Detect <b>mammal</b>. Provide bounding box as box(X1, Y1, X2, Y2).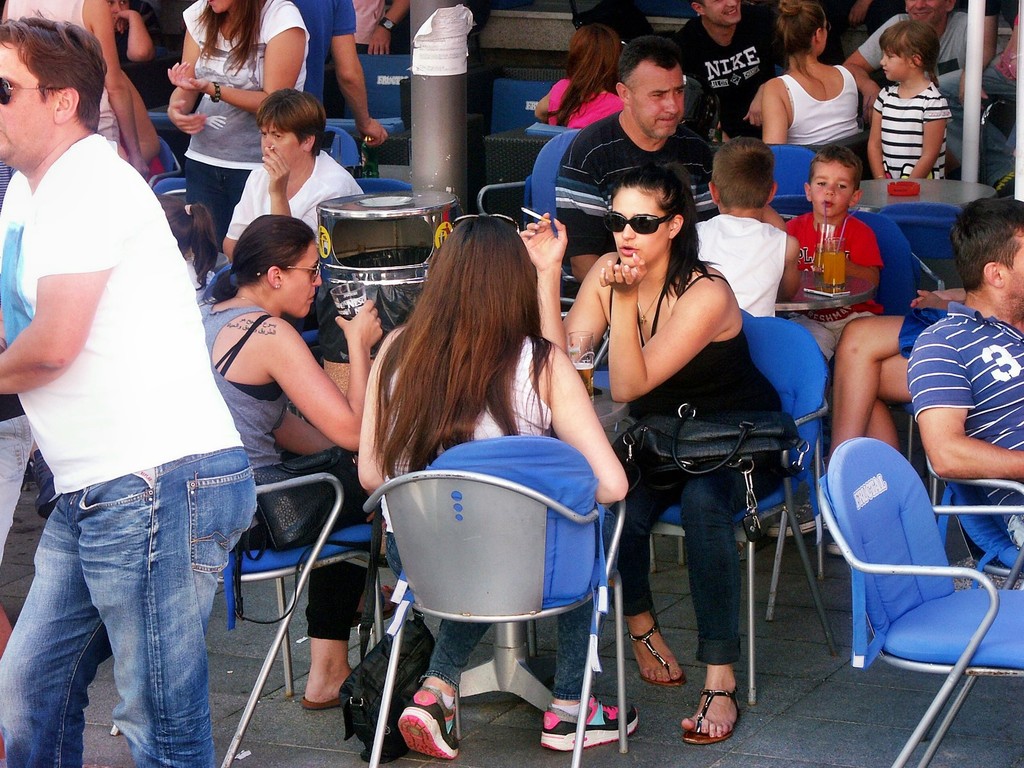
box(697, 144, 802, 317).
